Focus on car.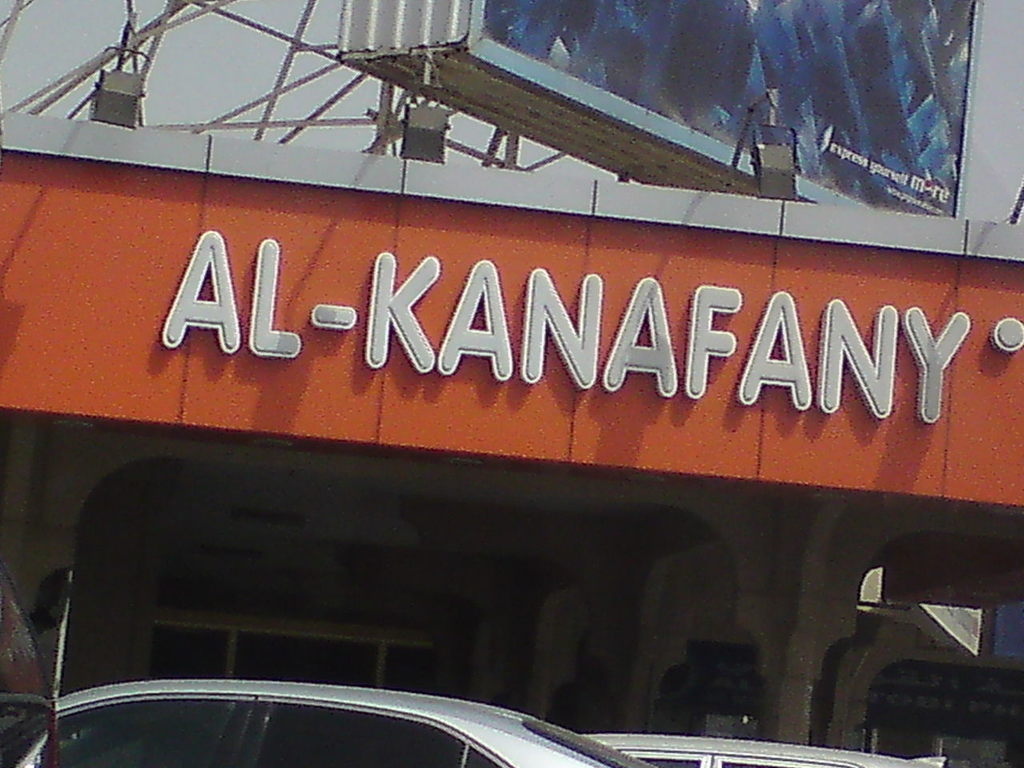
Focused at (left=0, top=674, right=661, bottom=767).
